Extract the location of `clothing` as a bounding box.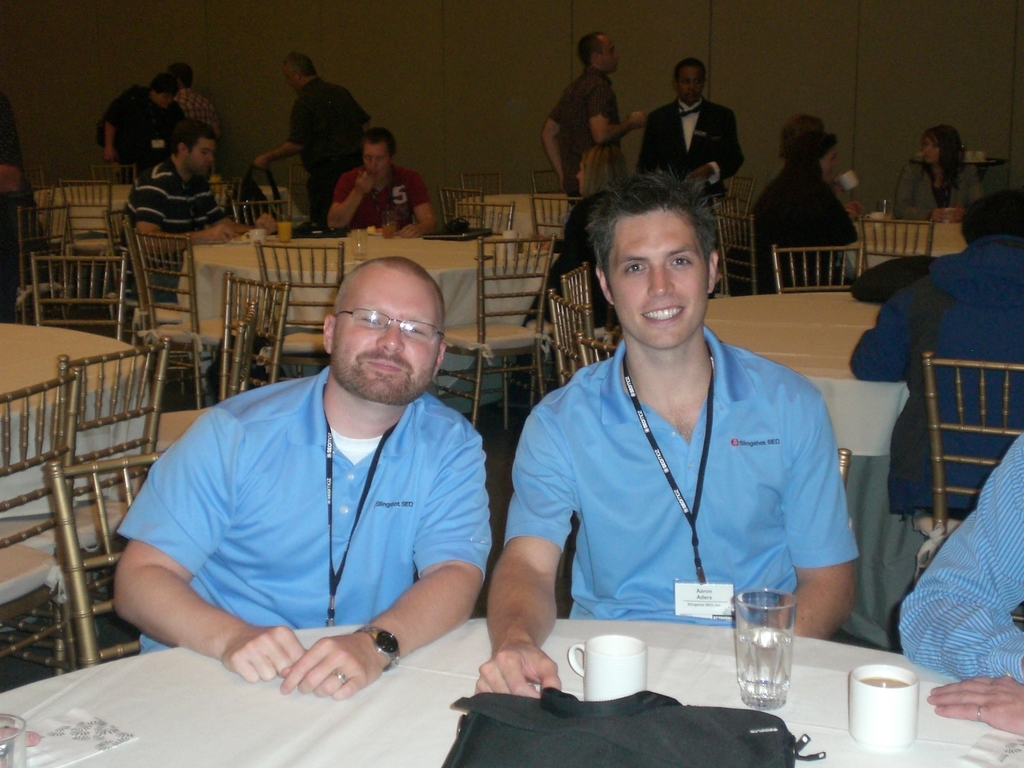
BBox(751, 163, 858, 295).
